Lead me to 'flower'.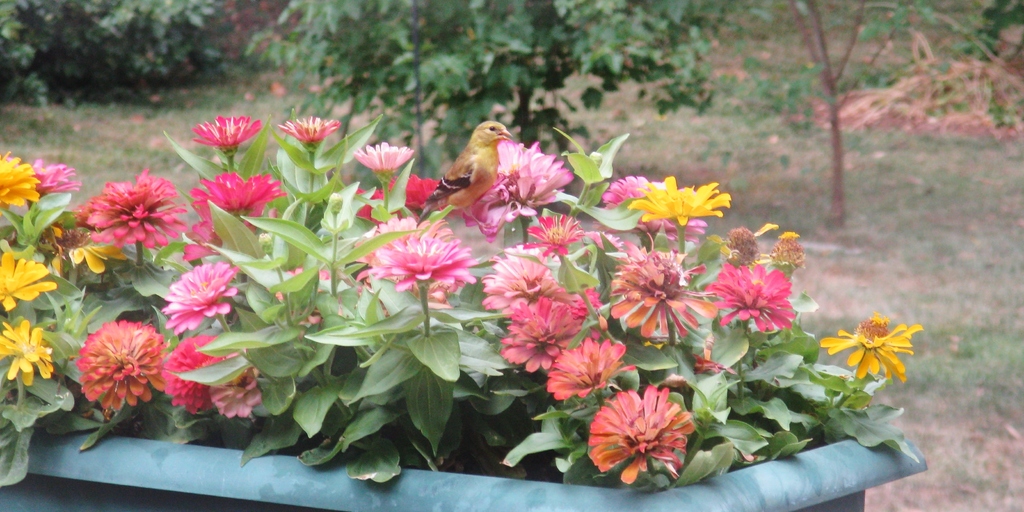
Lead to Rect(824, 312, 913, 381).
